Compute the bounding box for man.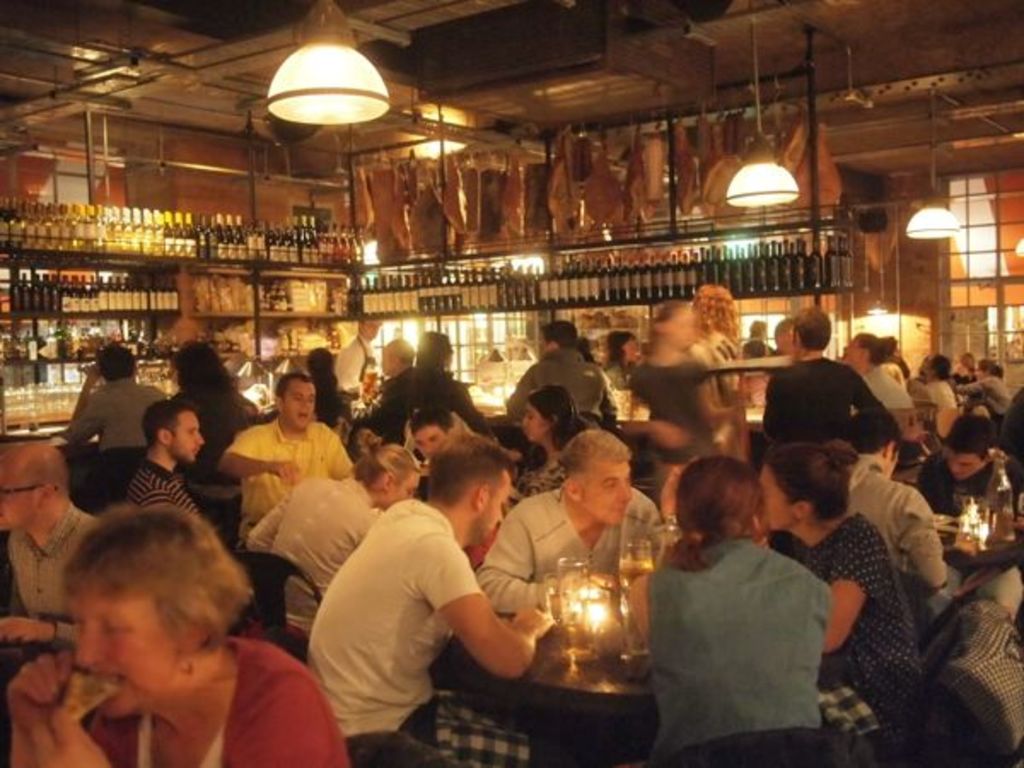
509, 319, 614, 420.
